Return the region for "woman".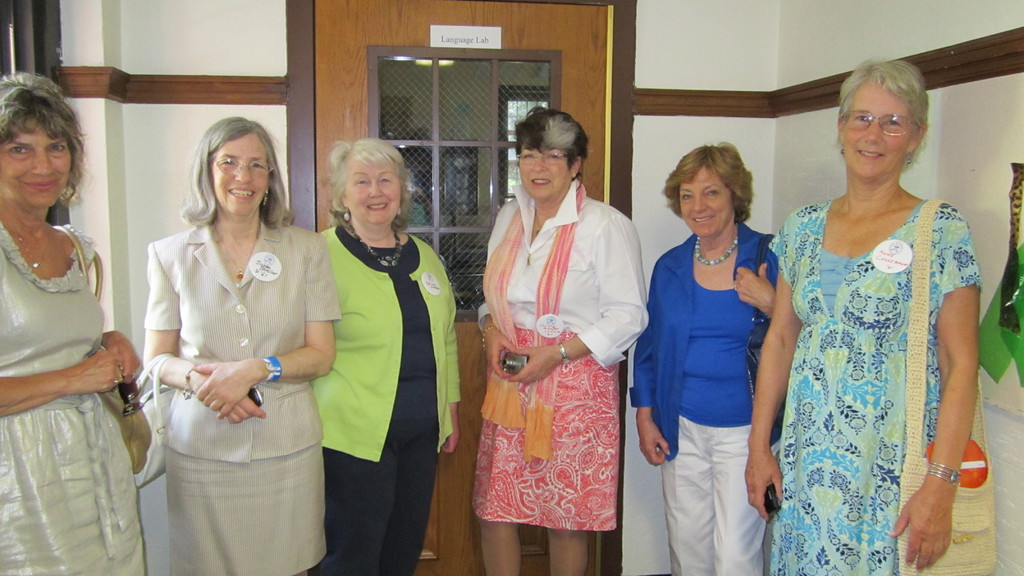
{"left": 626, "top": 138, "right": 796, "bottom": 575}.
